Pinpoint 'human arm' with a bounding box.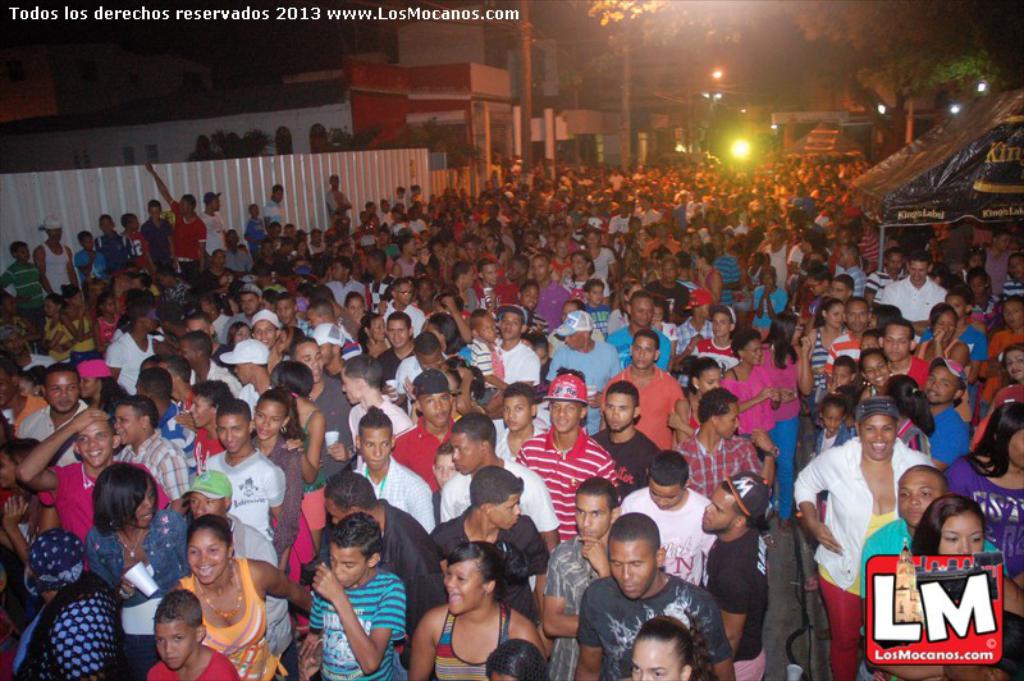
[475,346,509,387].
